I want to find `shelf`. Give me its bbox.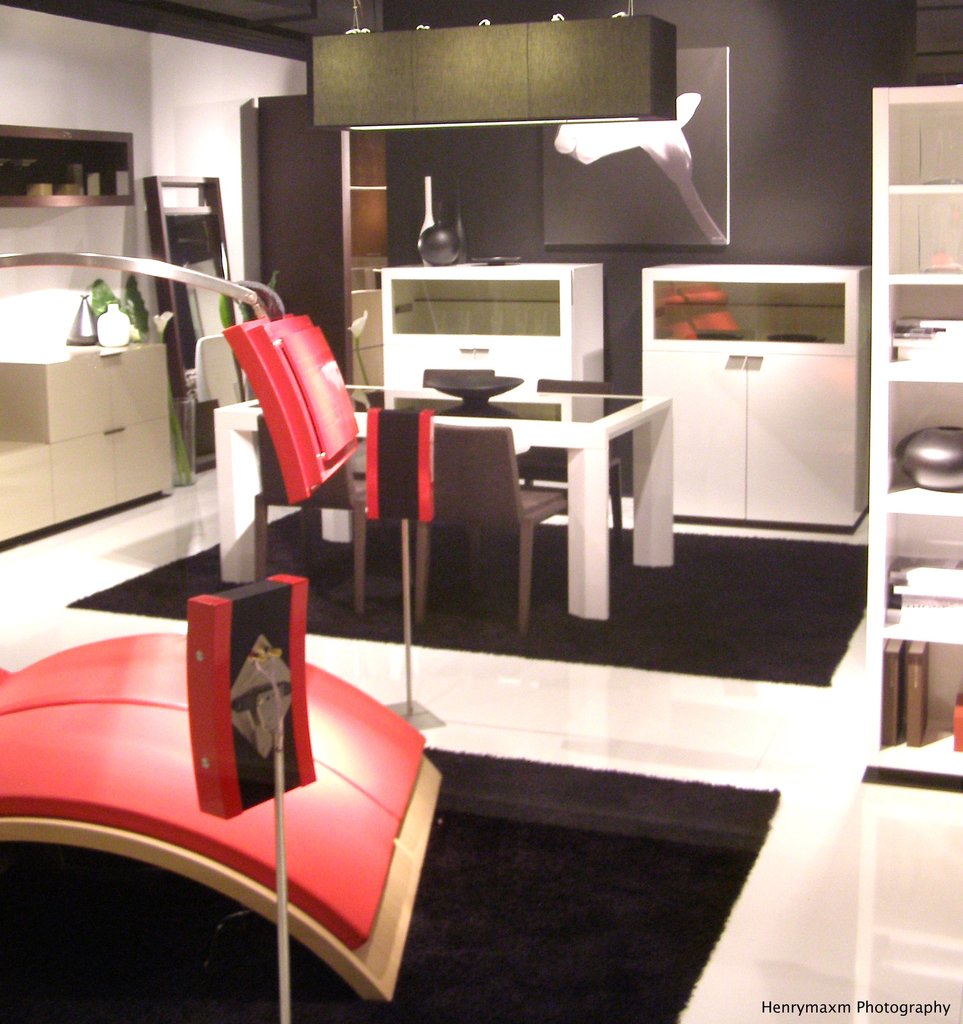
{"x1": 857, "y1": 79, "x2": 962, "y2": 792}.
